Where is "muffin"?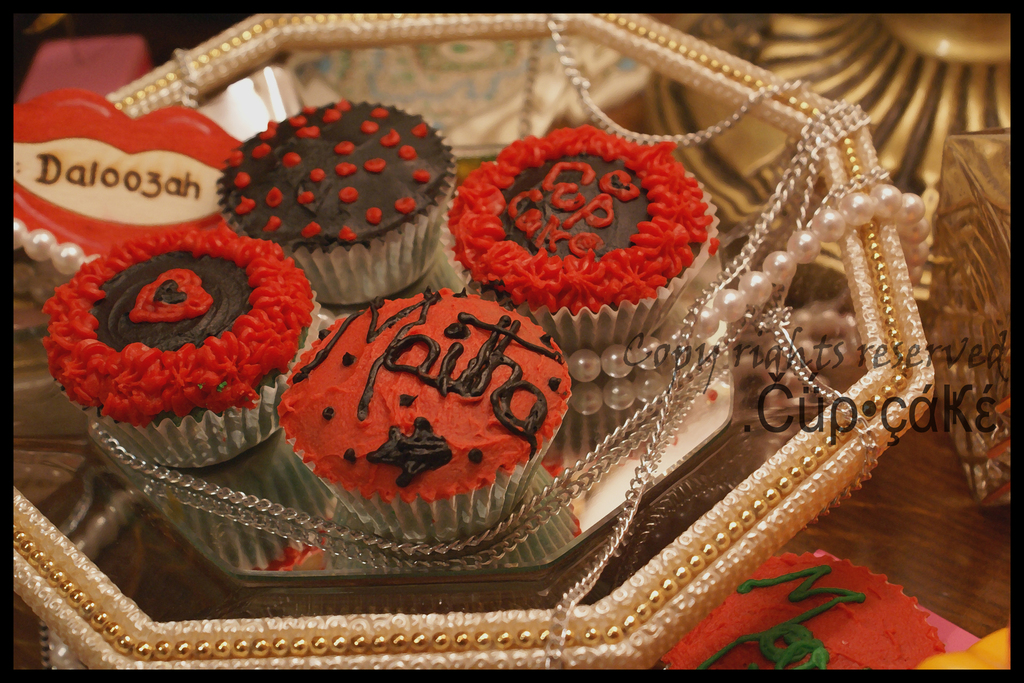
<box>440,118,724,356</box>.
